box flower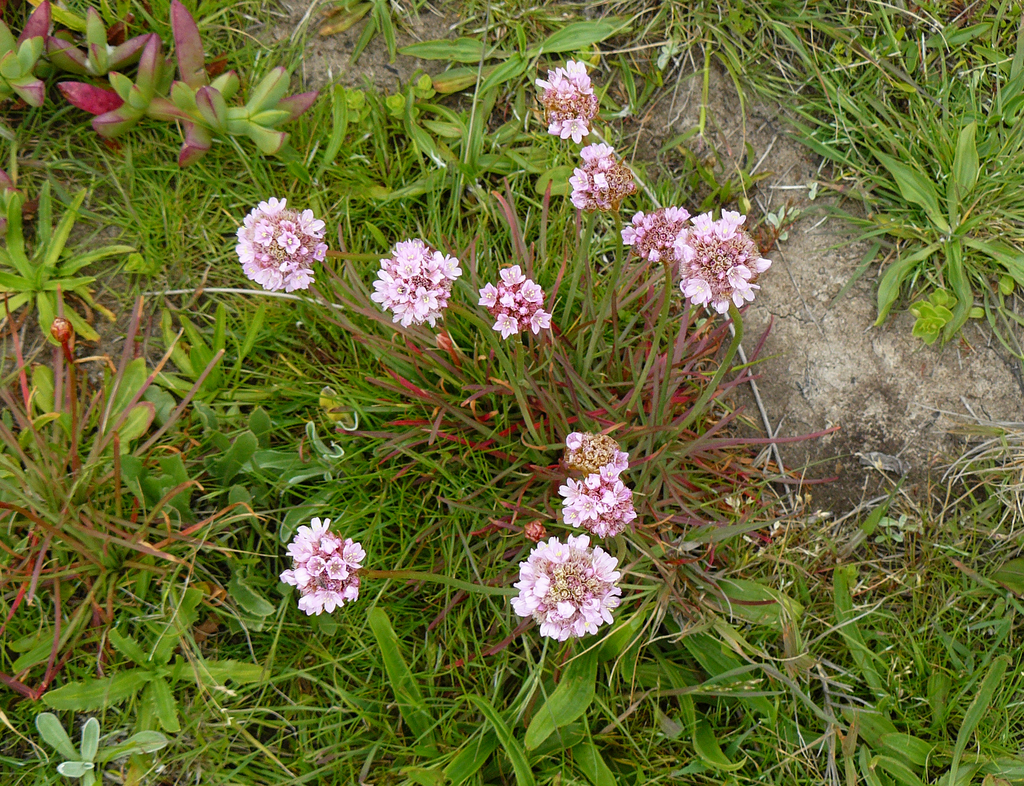
bbox(370, 236, 462, 323)
